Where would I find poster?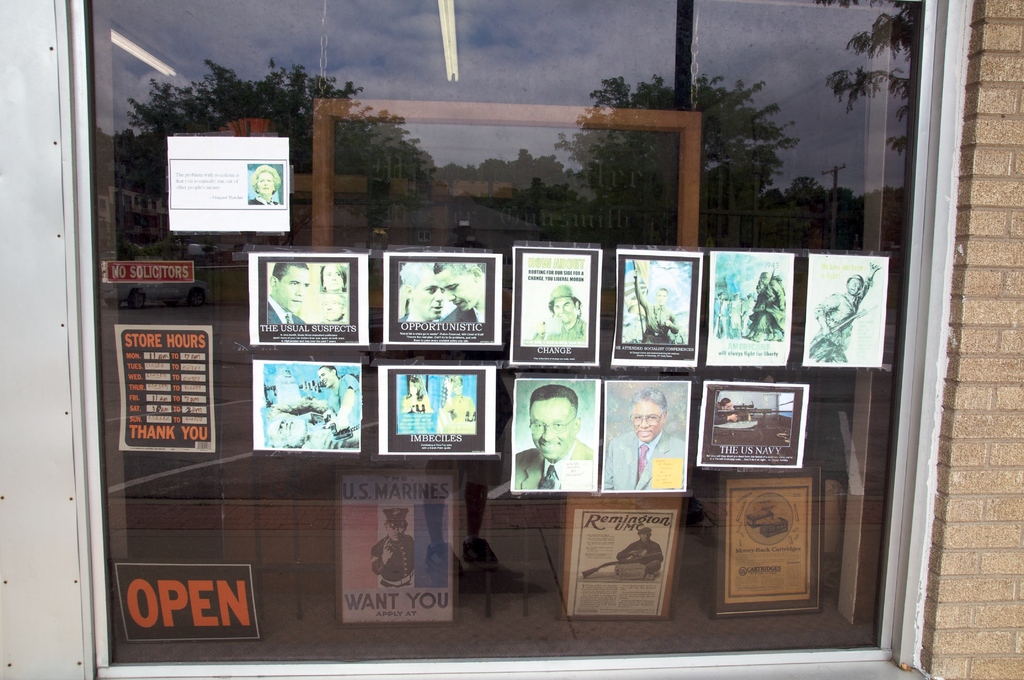
At x1=710, y1=254, x2=792, y2=365.
